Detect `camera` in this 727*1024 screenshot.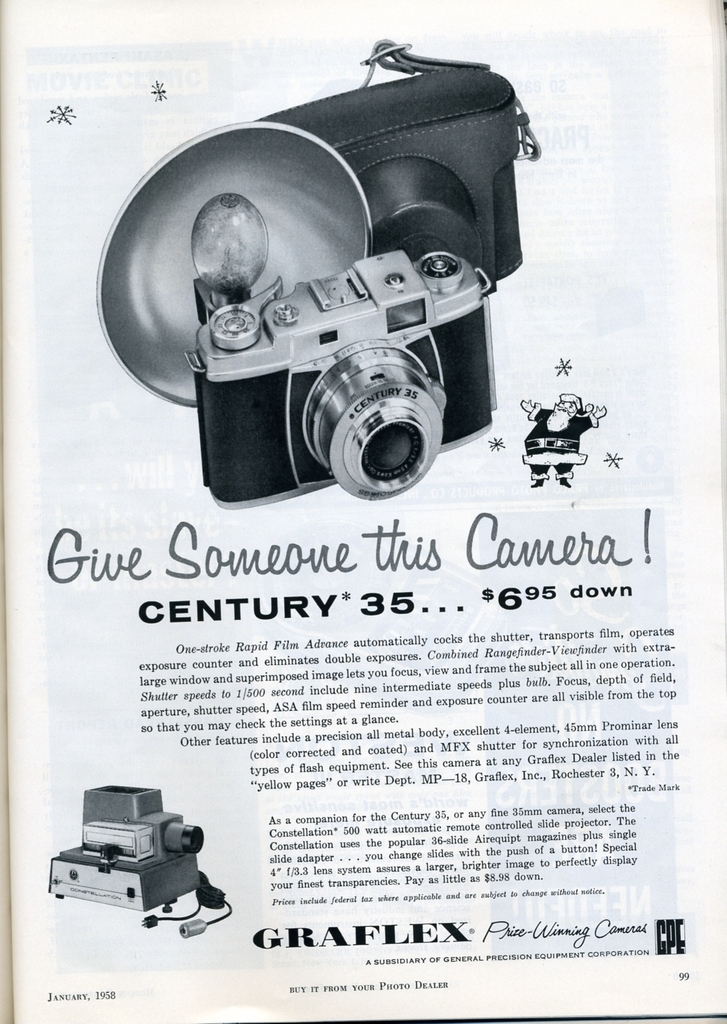
Detection: x1=183, y1=243, x2=503, y2=509.
